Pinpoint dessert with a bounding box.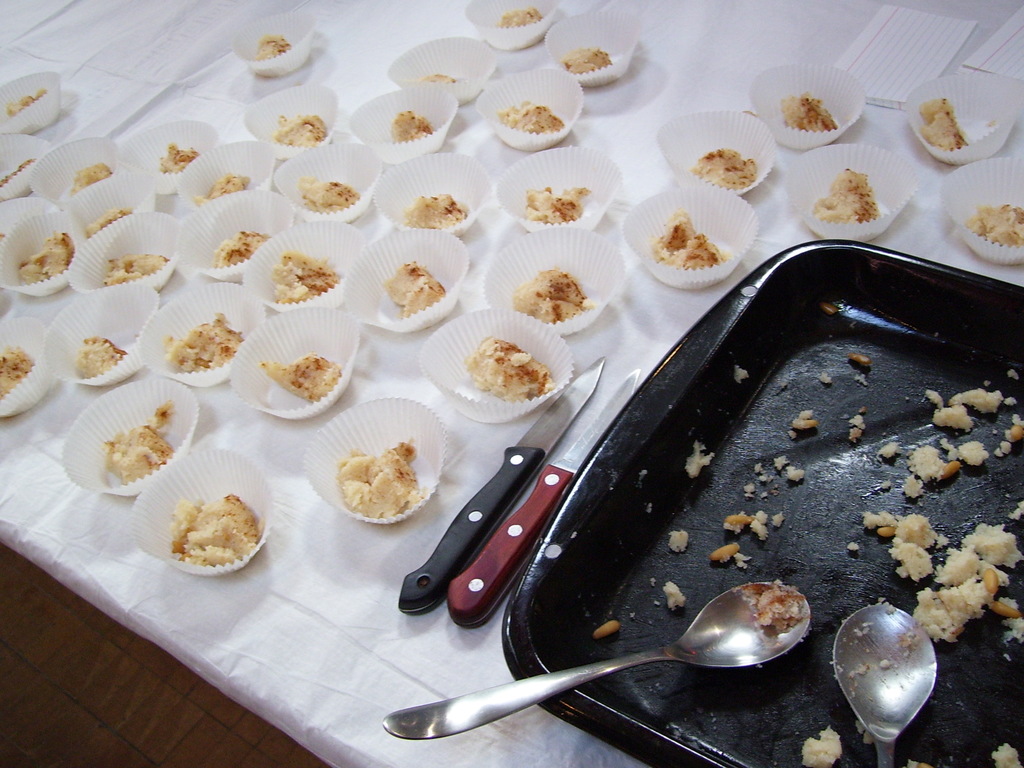
box(814, 167, 872, 224).
